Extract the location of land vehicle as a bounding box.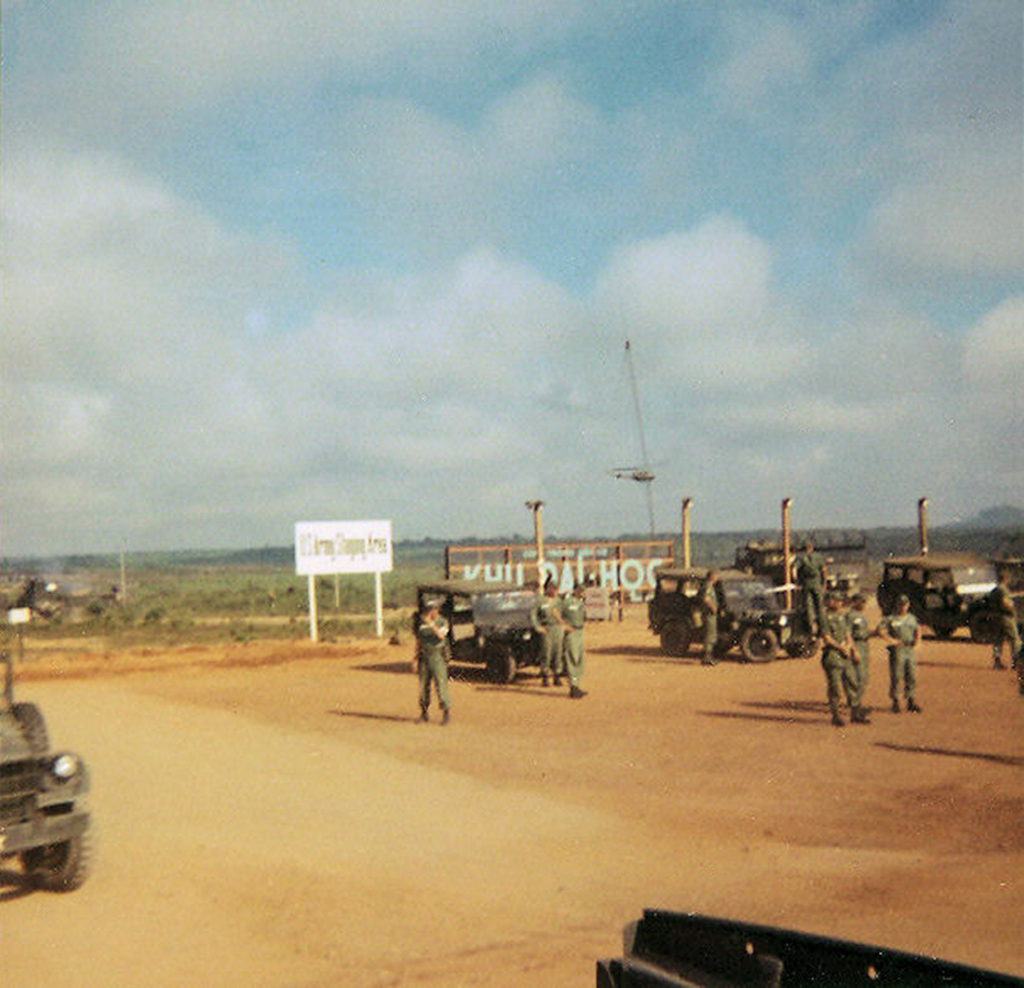
<region>642, 562, 813, 662</region>.
